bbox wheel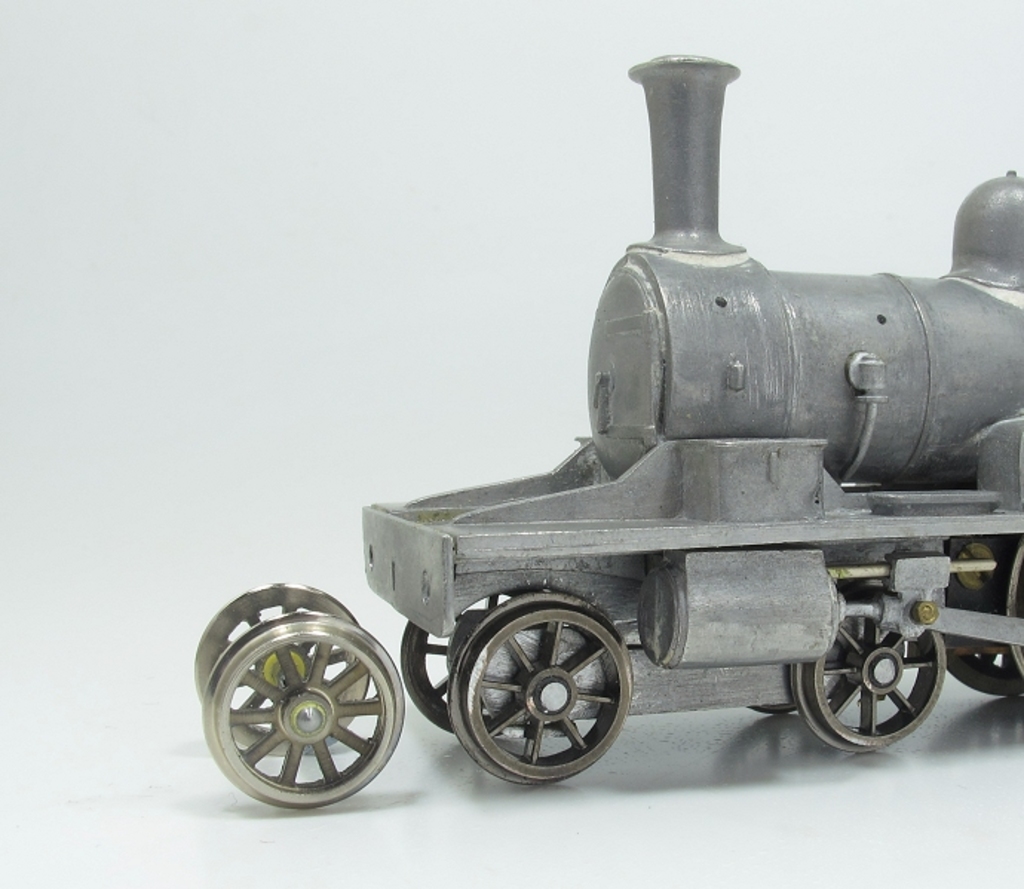
l=401, t=585, r=533, b=735
